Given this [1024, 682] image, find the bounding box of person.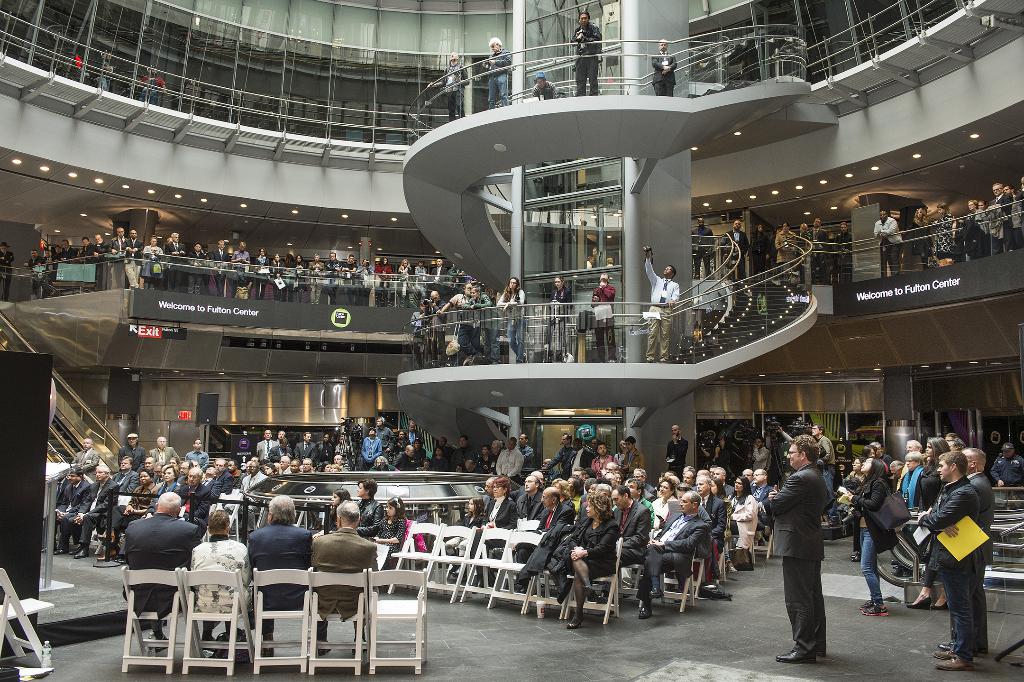
(410, 295, 429, 368).
